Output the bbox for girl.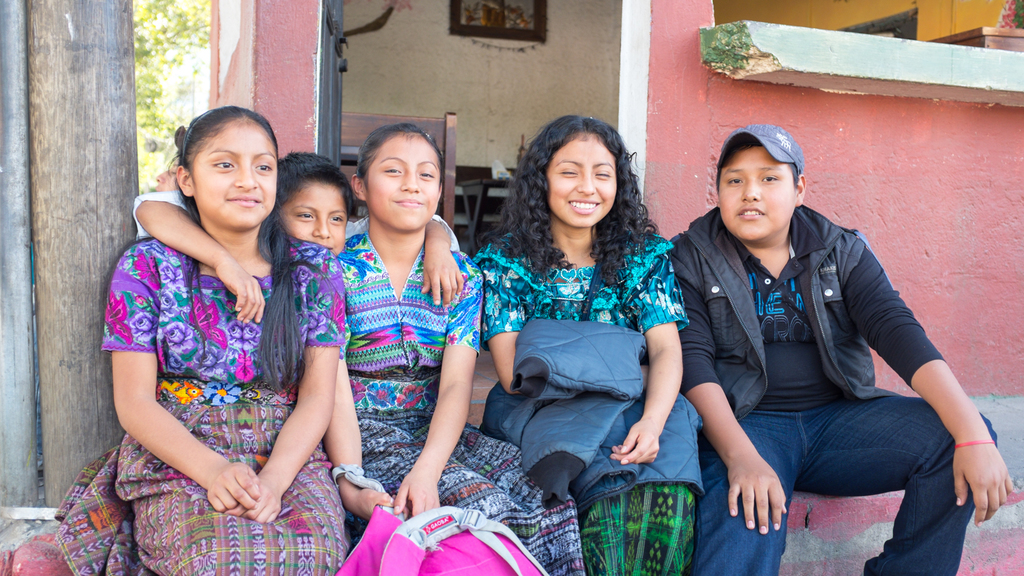
BBox(47, 104, 353, 575).
